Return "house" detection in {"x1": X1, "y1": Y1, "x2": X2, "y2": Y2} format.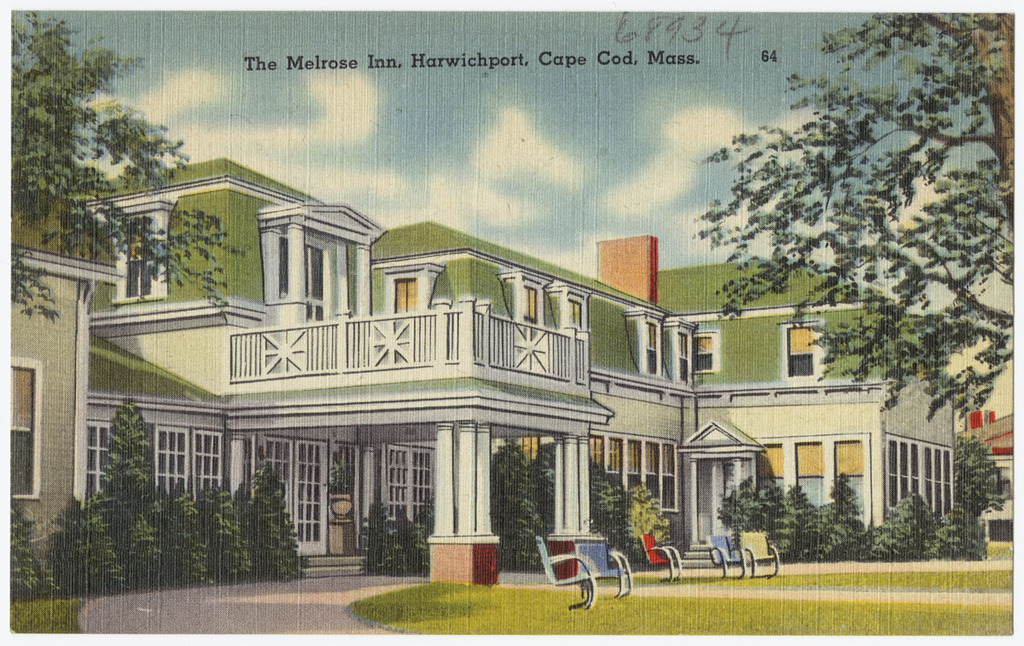
{"x1": 11, "y1": 154, "x2": 957, "y2": 598}.
